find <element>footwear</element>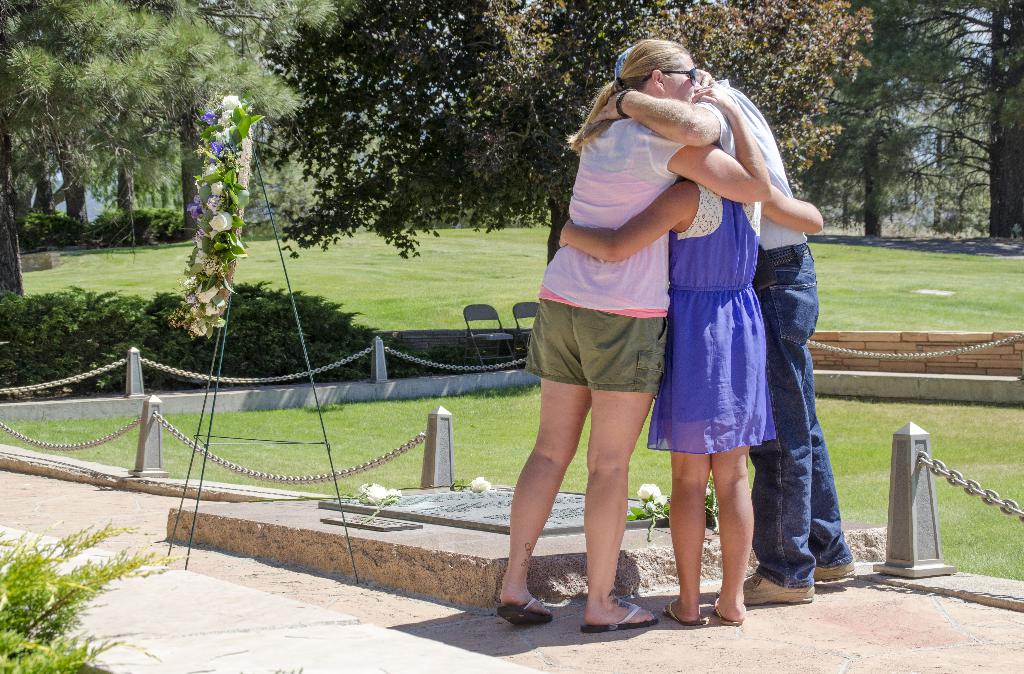
l=666, t=596, r=703, b=627
